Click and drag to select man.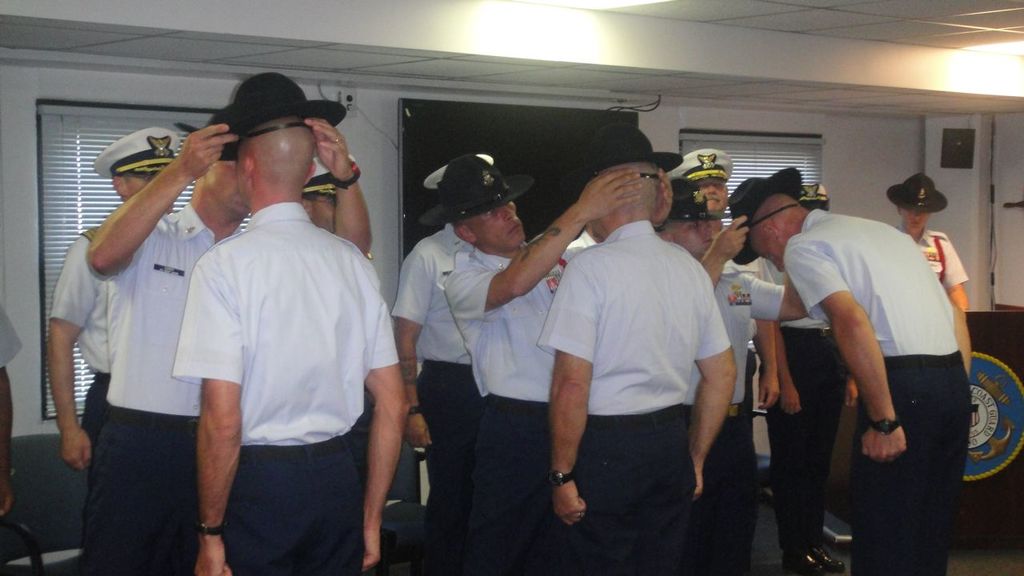
Selection: (534,126,742,575).
